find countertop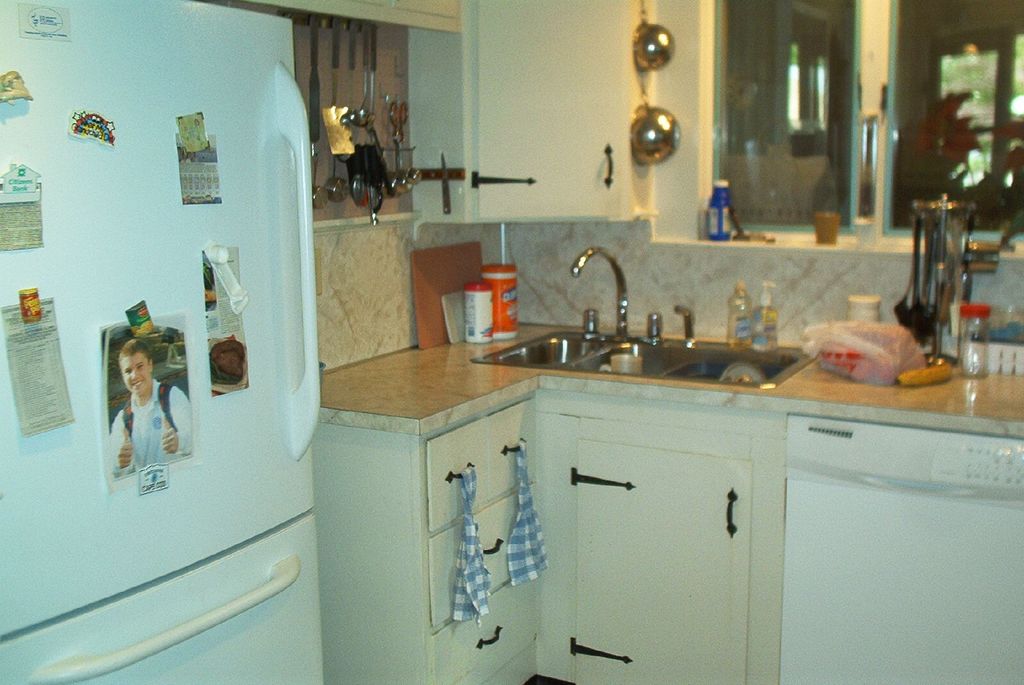
<region>310, 315, 1023, 684</region>
